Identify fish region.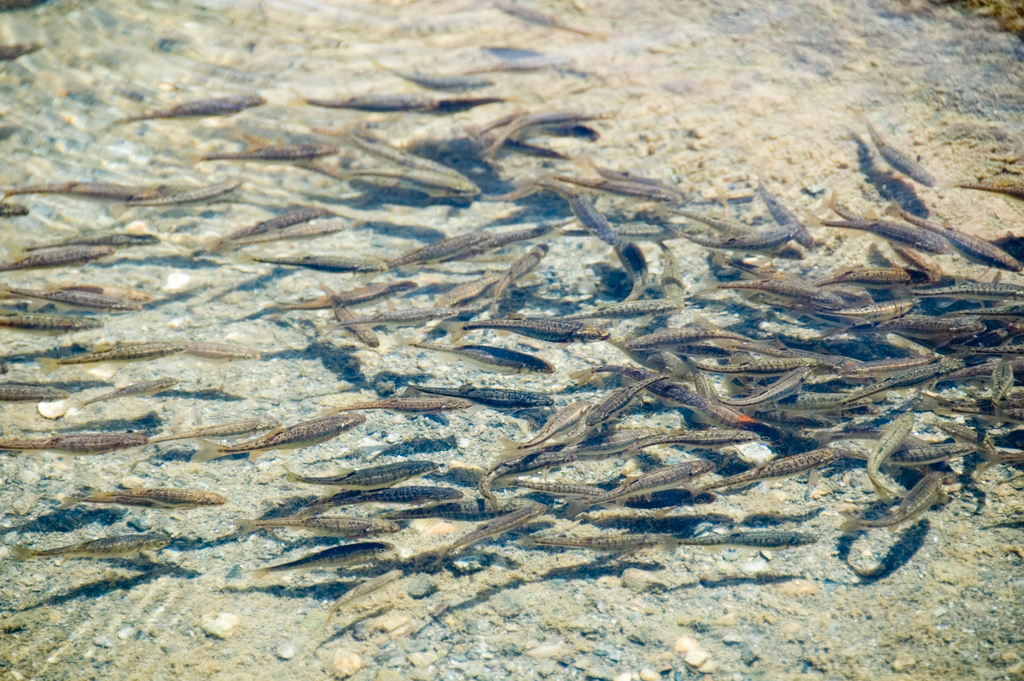
Region: rect(843, 471, 944, 531).
